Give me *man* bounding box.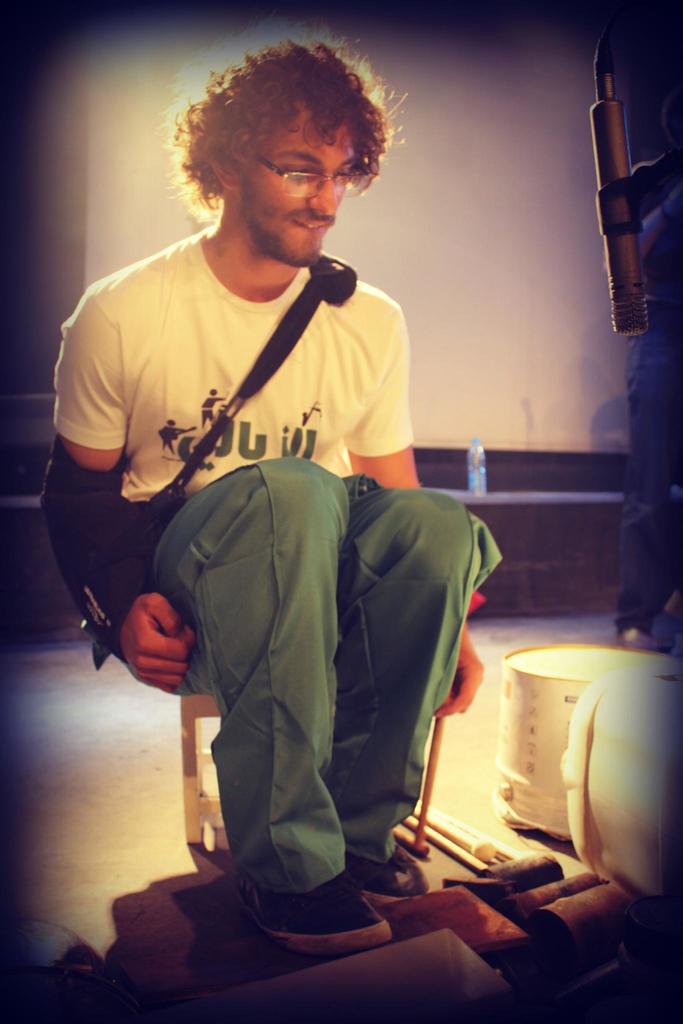
81, 116, 513, 979.
